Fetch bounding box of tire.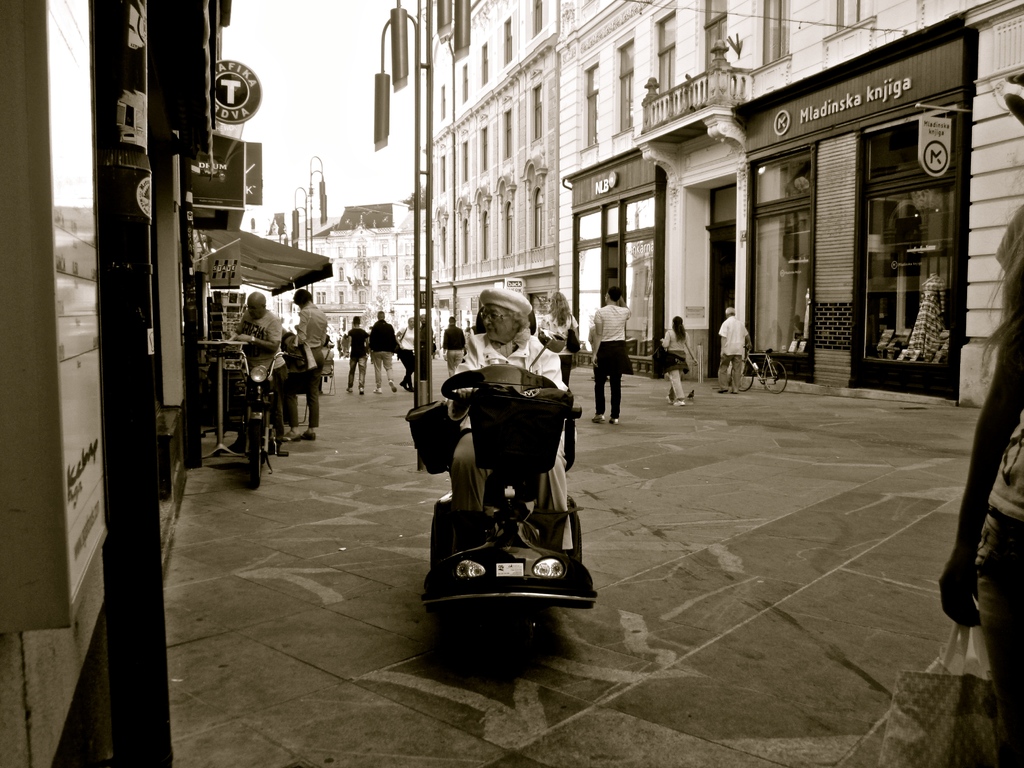
Bbox: 758:360:788:394.
